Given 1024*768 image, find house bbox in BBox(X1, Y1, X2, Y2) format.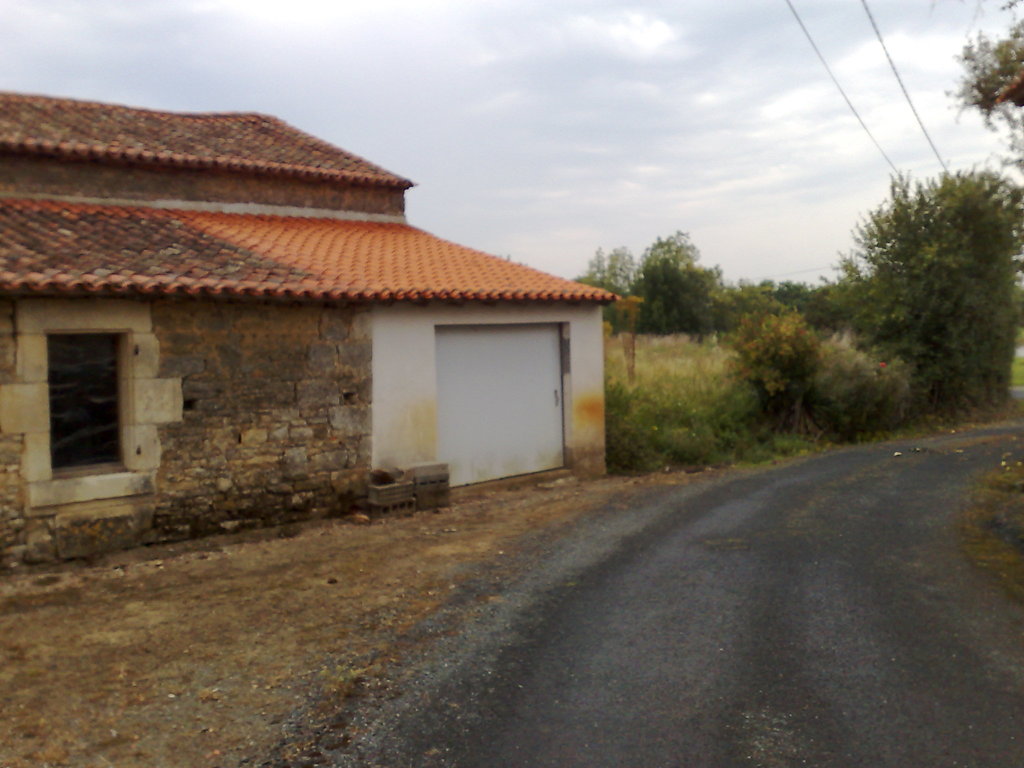
BBox(10, 92, 649, 542).
